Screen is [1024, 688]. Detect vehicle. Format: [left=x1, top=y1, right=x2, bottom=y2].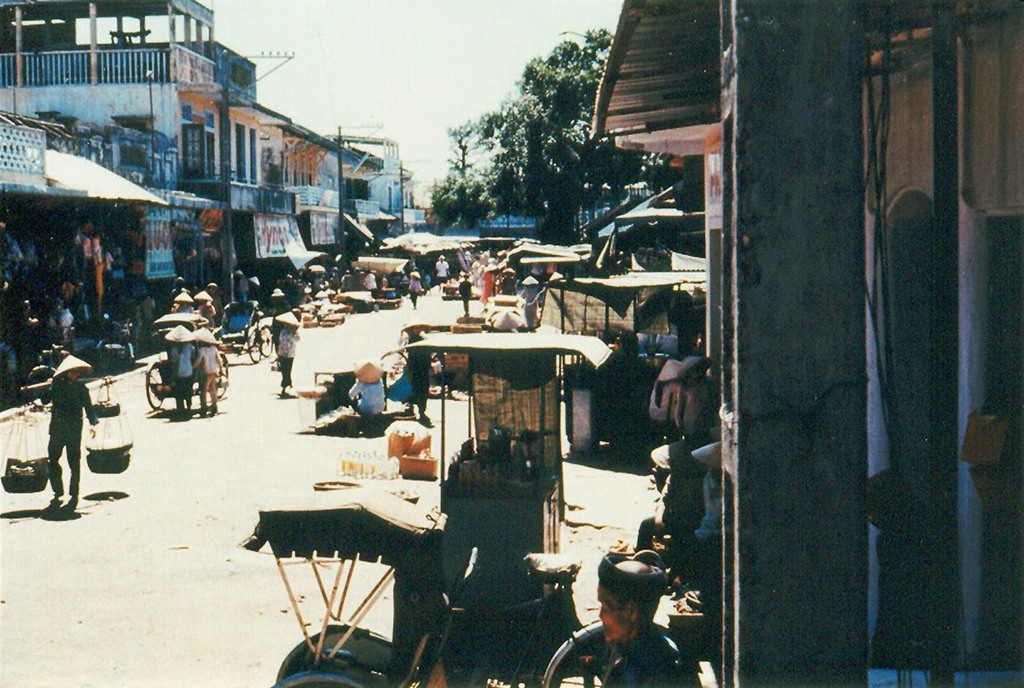
[left=120, top=321, right=212, bottom=413].
